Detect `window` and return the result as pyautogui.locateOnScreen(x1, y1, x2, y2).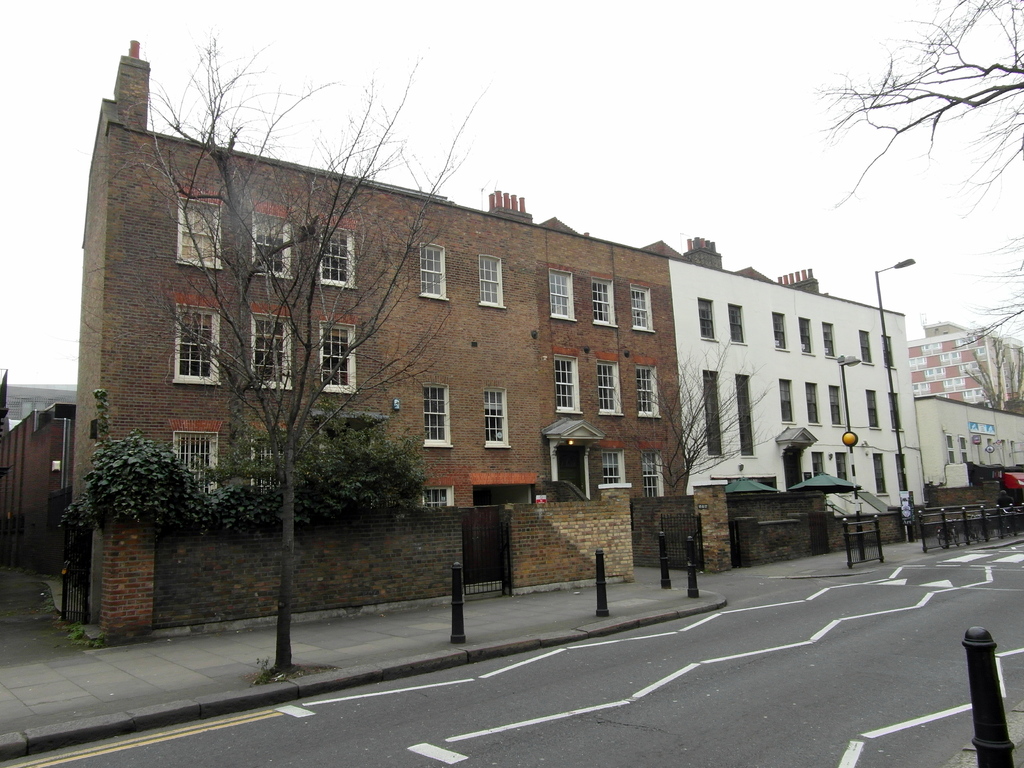
pyautogui.locateOnScreen(483, 388, 511, 448).
